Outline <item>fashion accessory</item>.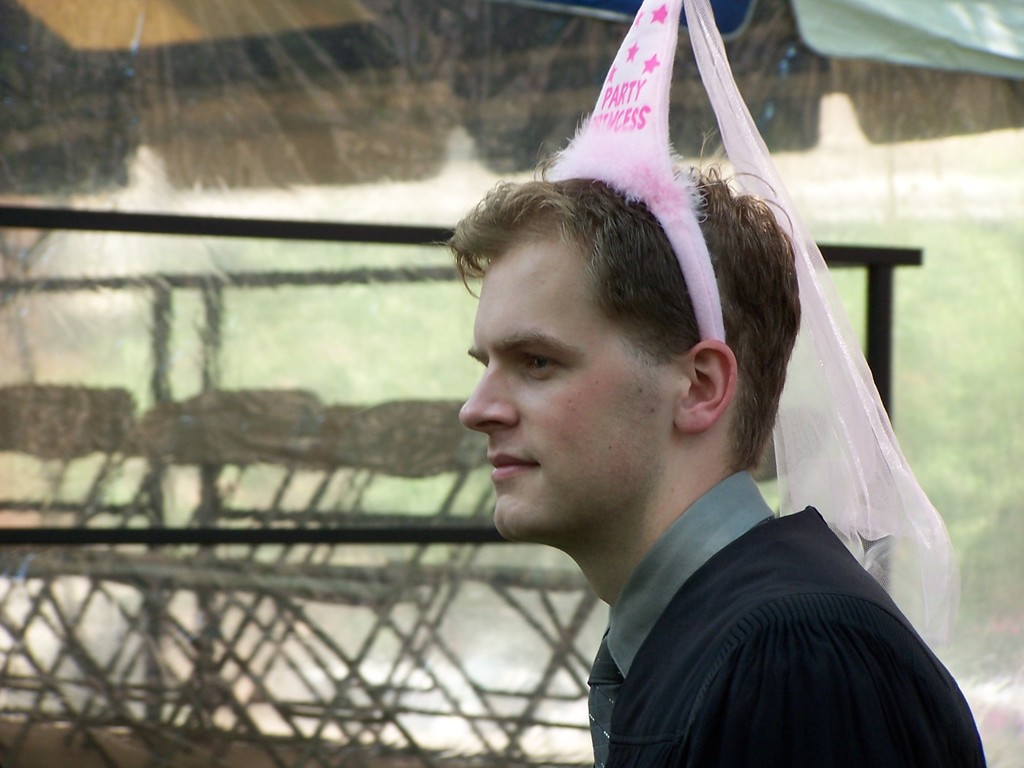
Outline: (583, 632, 630, 767).
